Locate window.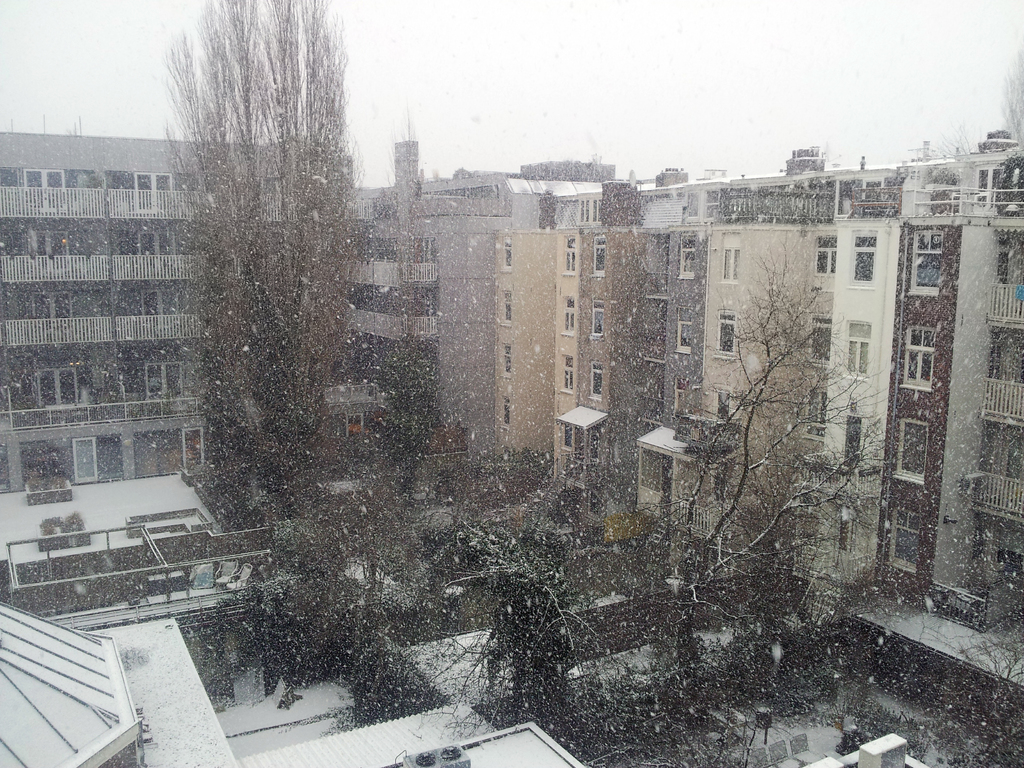
Bounding box: {"x1": 577, "y1": 195, "x2": 601, "y2": 225}.
